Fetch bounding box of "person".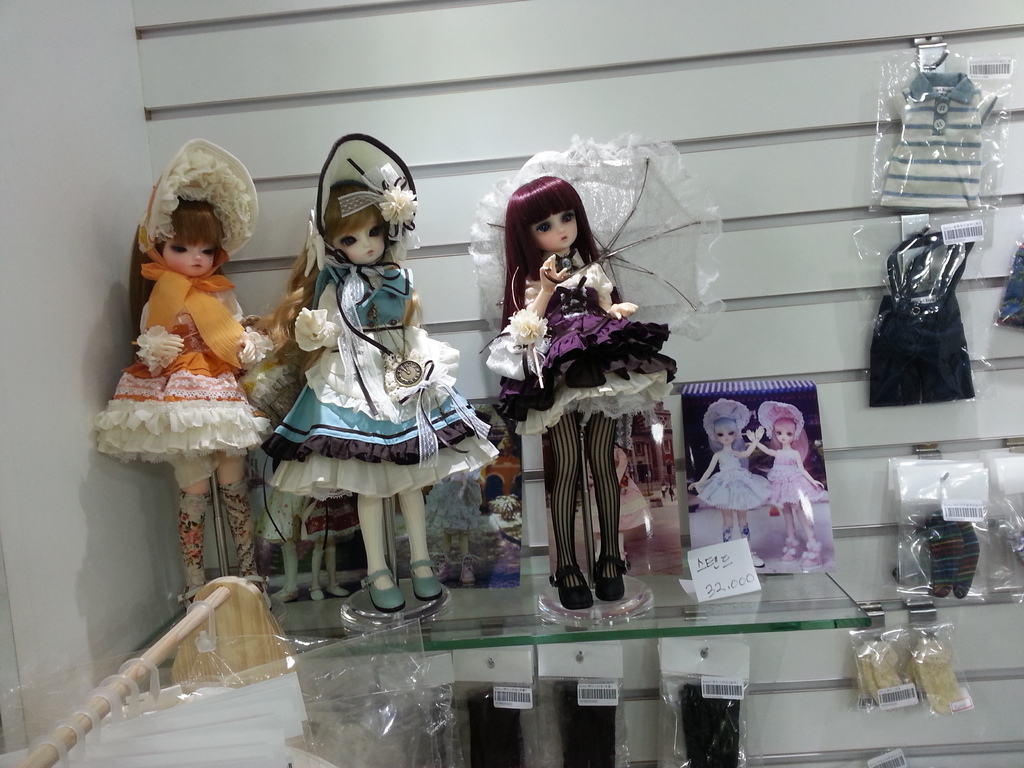
Bbox: bbox=[746, 398, 824, 564].
